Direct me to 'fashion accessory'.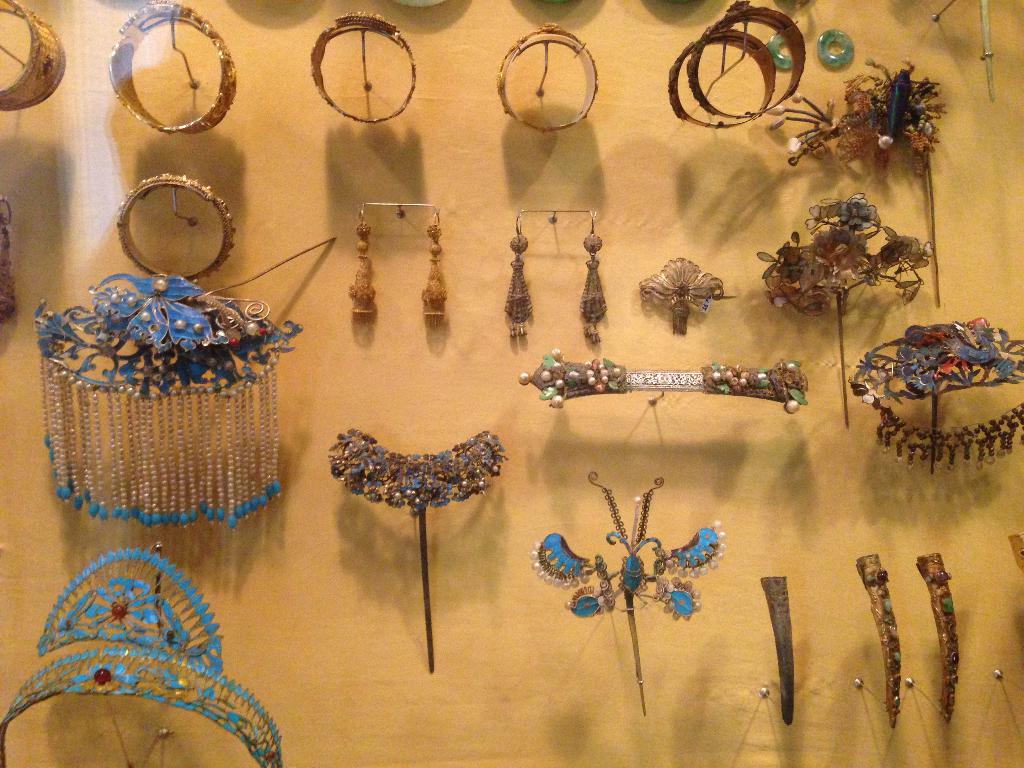
Direction: bbox(505, 212, 534, 338).
